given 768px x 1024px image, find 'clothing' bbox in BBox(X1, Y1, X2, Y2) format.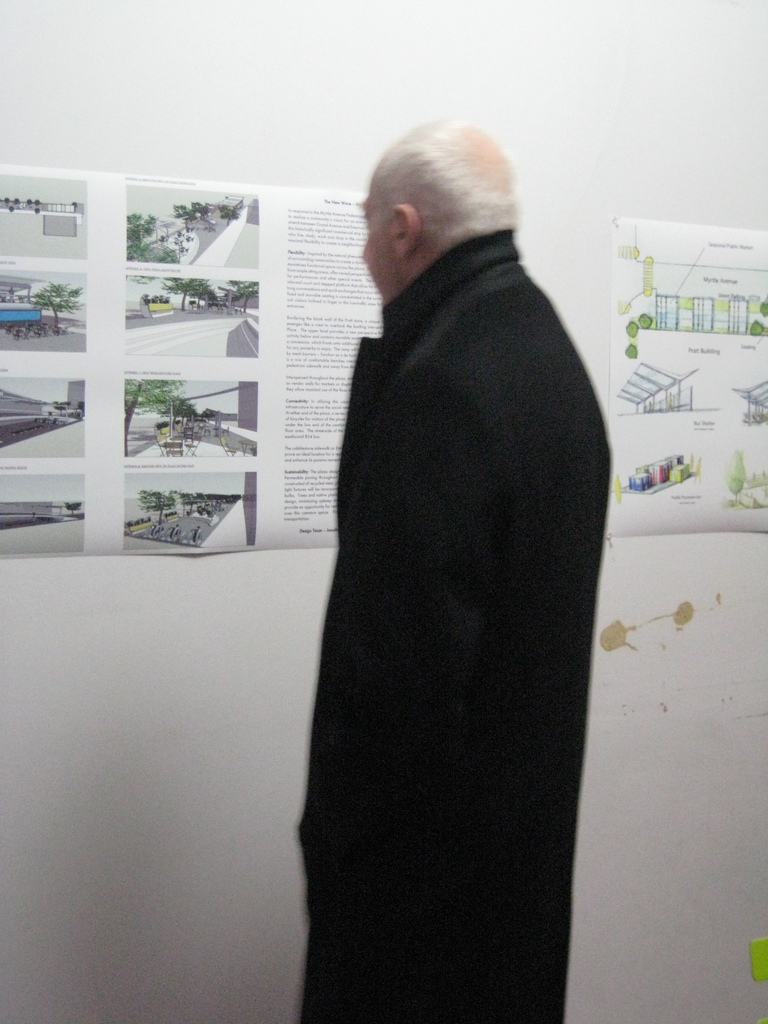
BBox(291, 225, 617, 1023).
